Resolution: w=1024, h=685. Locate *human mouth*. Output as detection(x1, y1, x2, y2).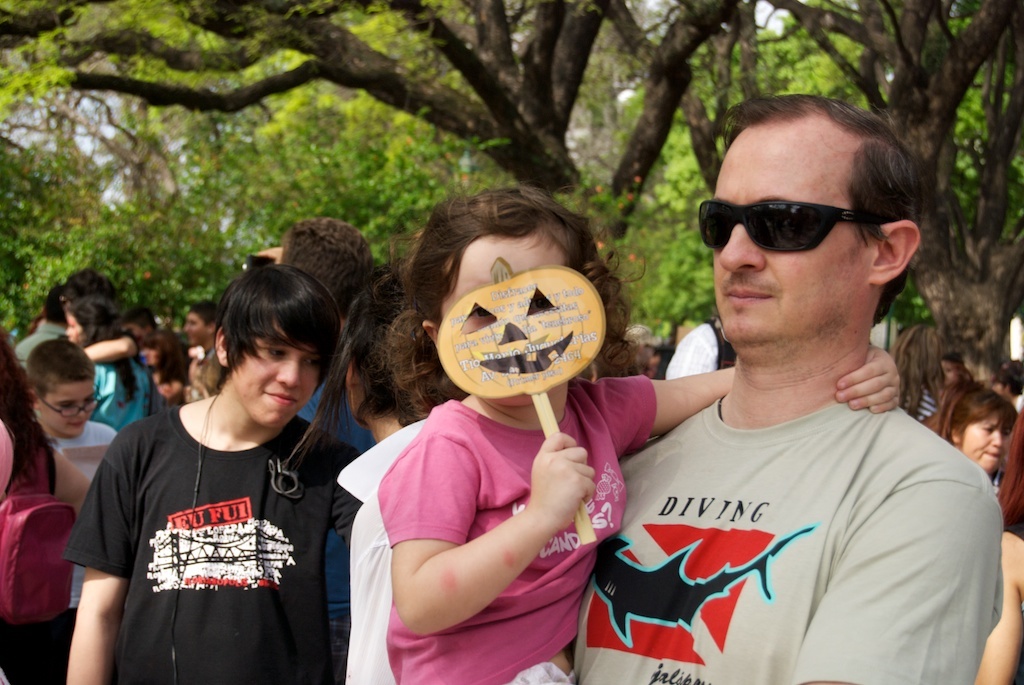
detection(270, 392, 302, 402).
